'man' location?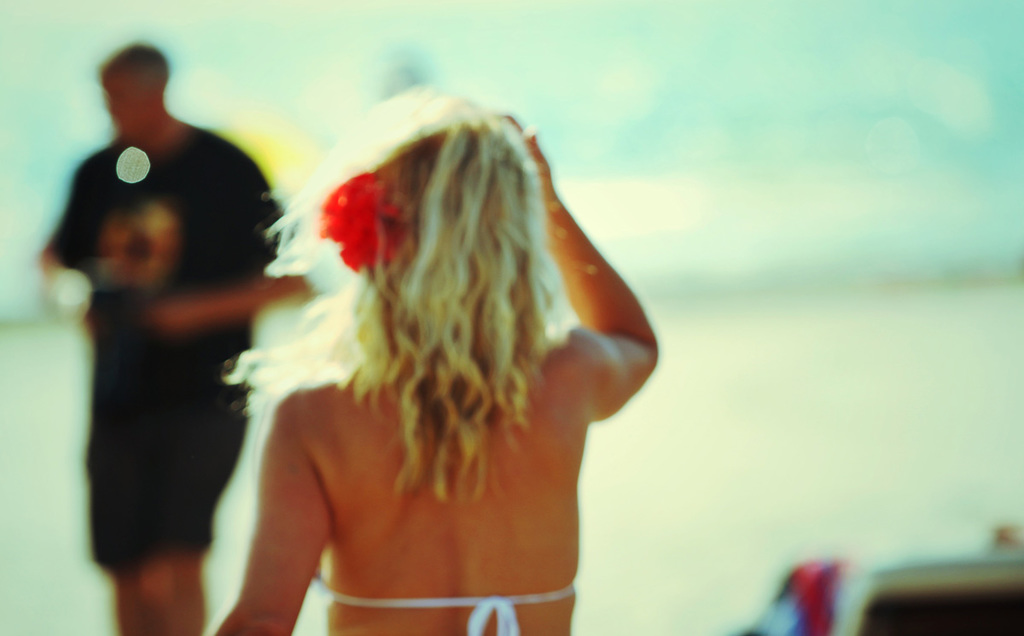
46:67:281:544
